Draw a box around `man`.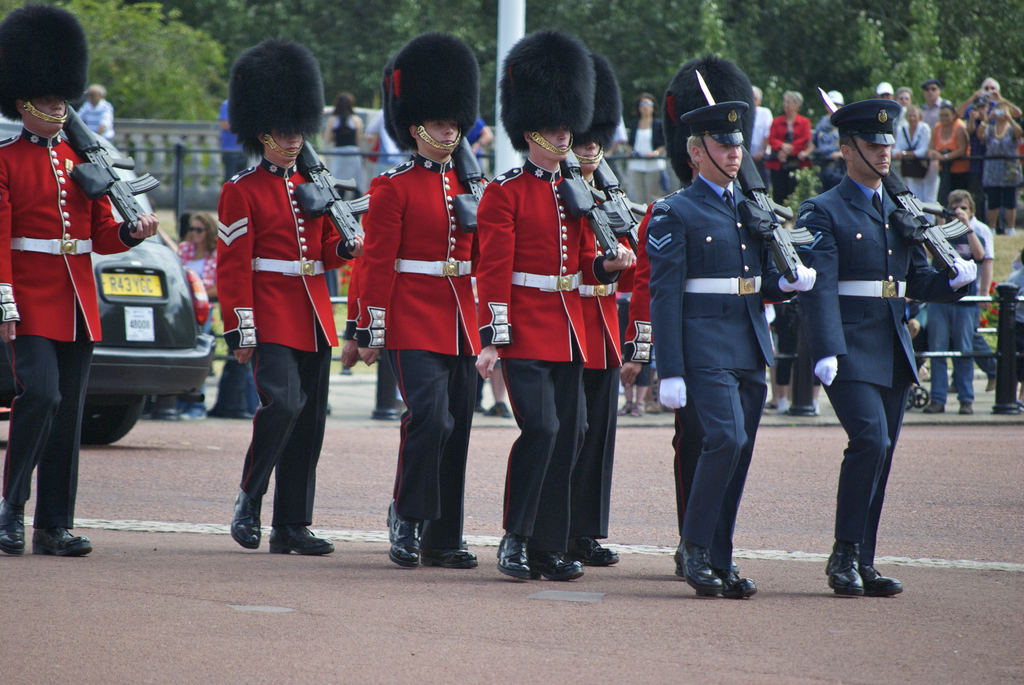
Rect(0, 2, 156, 556).
